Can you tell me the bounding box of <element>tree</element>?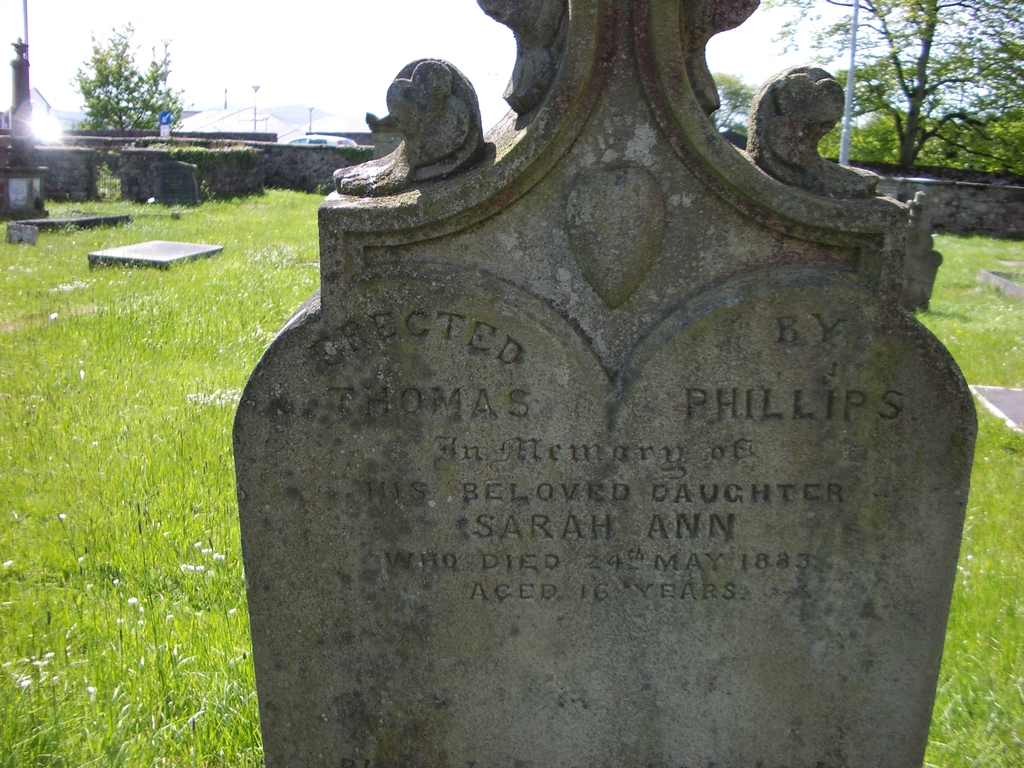
798,0,1023,171.
